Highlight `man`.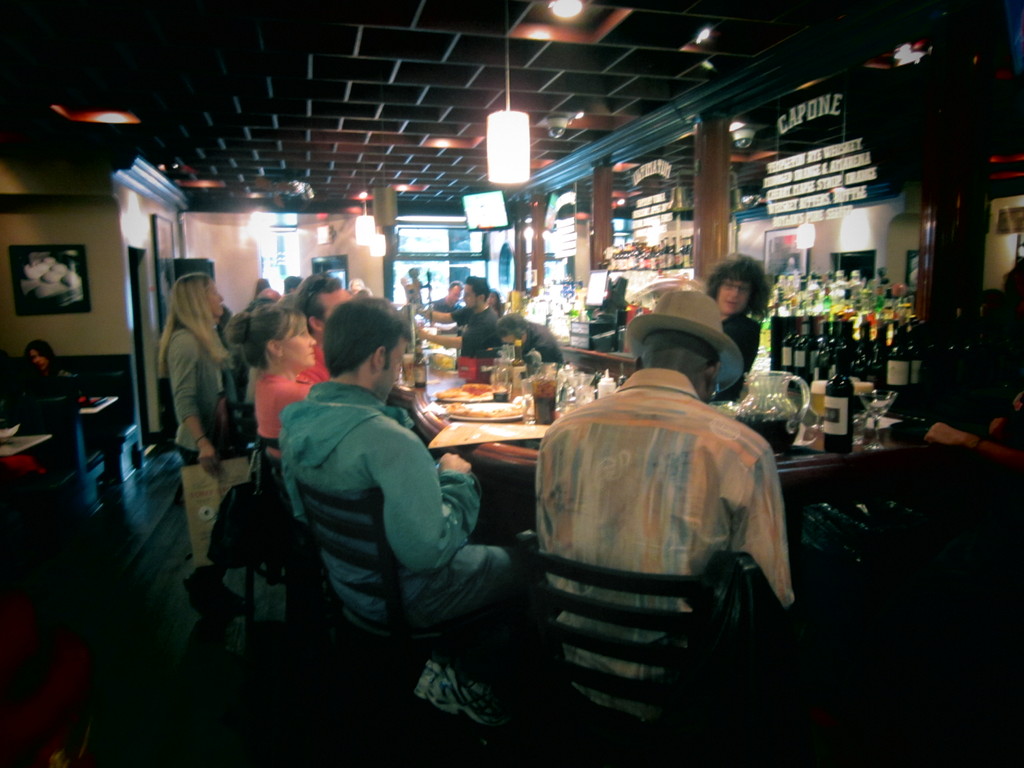
Highlighted region: (532, 285, 800, 717).
